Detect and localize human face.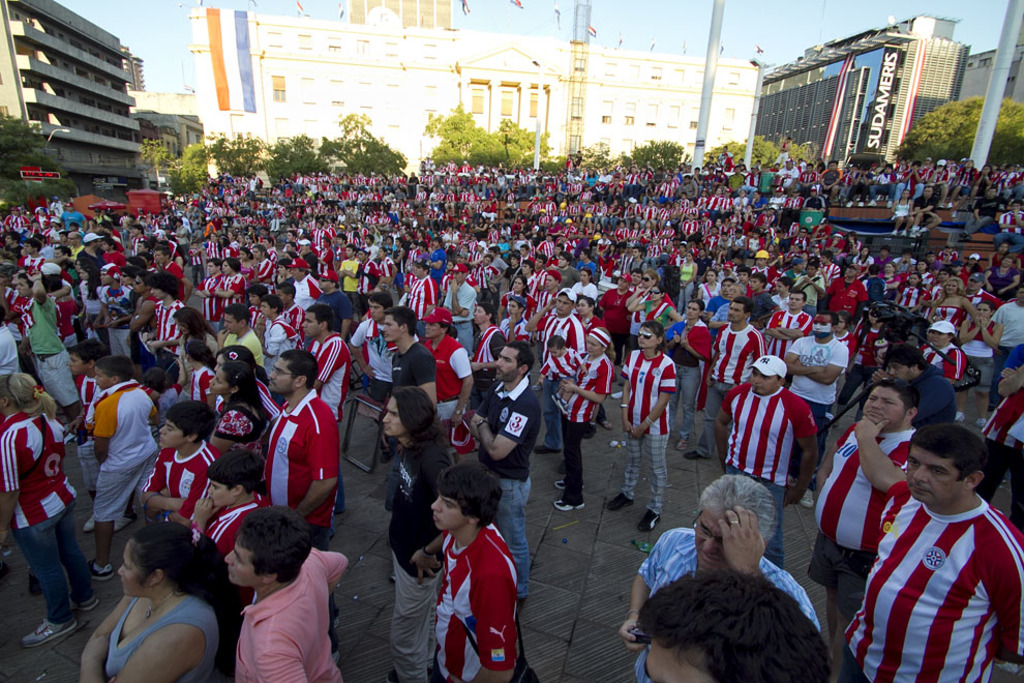
Localized at region(886, 359, 912, 382).
